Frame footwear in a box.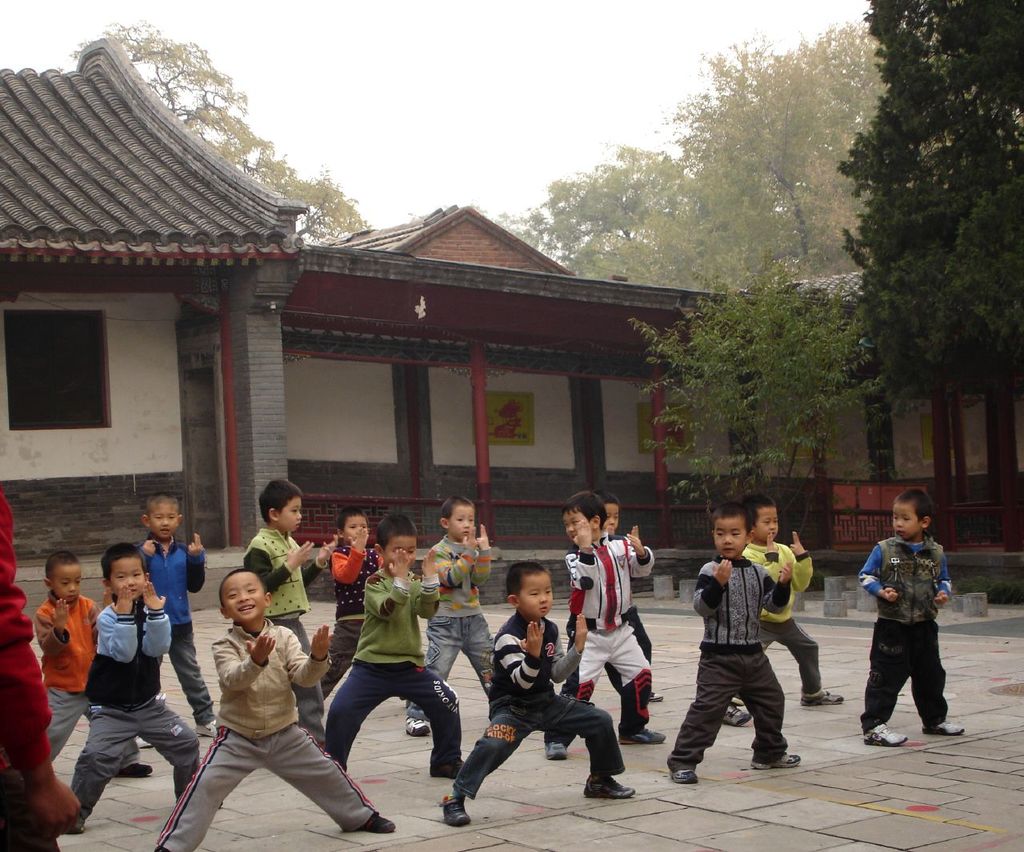
<bbox>751, 755, 803, 772</bbox>.
